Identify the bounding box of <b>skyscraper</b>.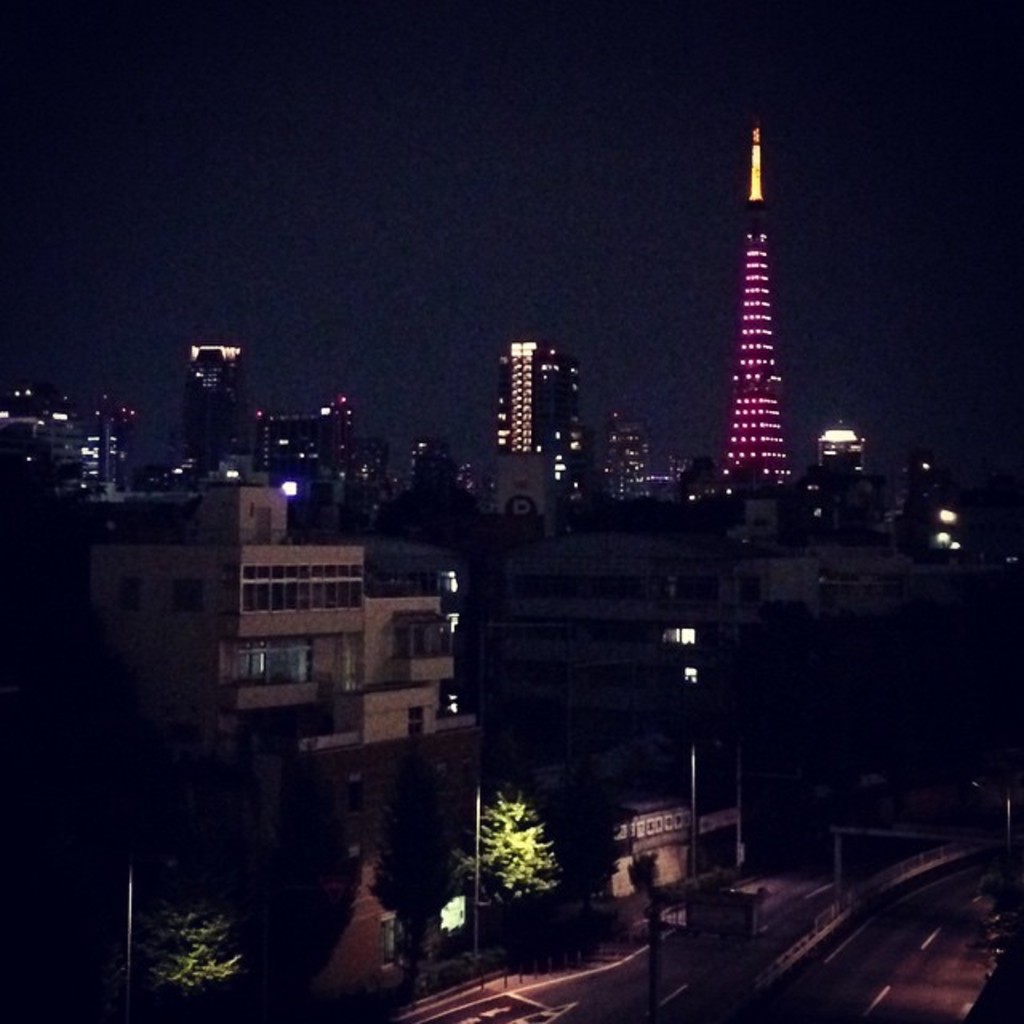
region(490, 346, 590, 453).
